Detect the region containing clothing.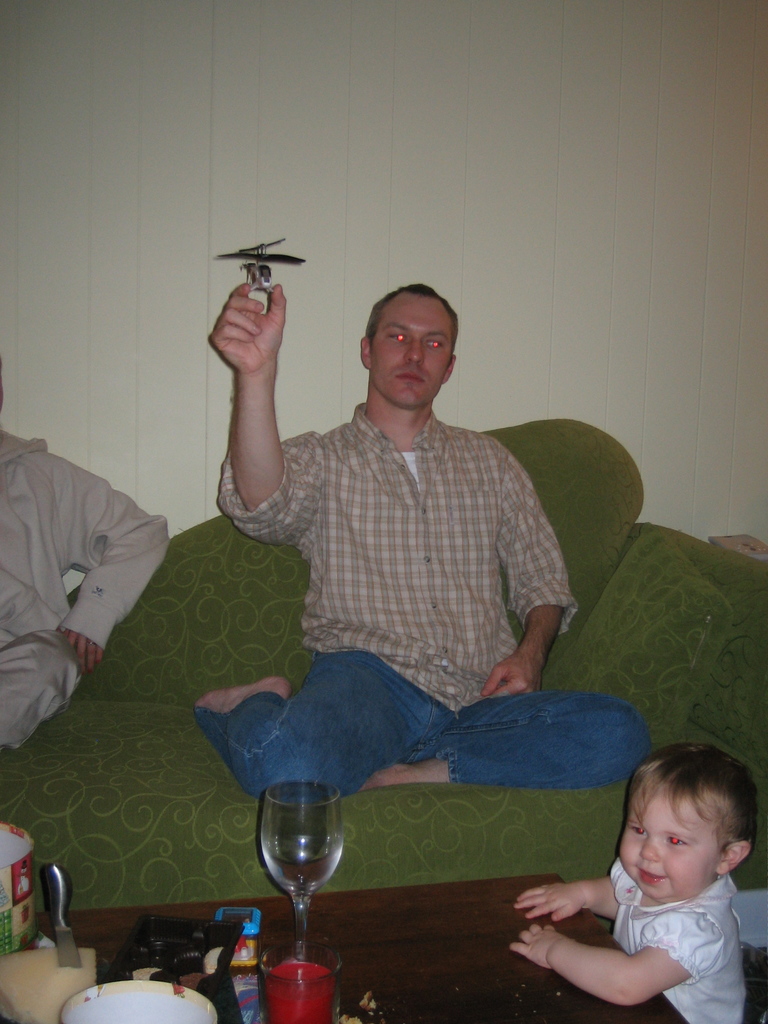
locate(206, 336, 600, 860).
